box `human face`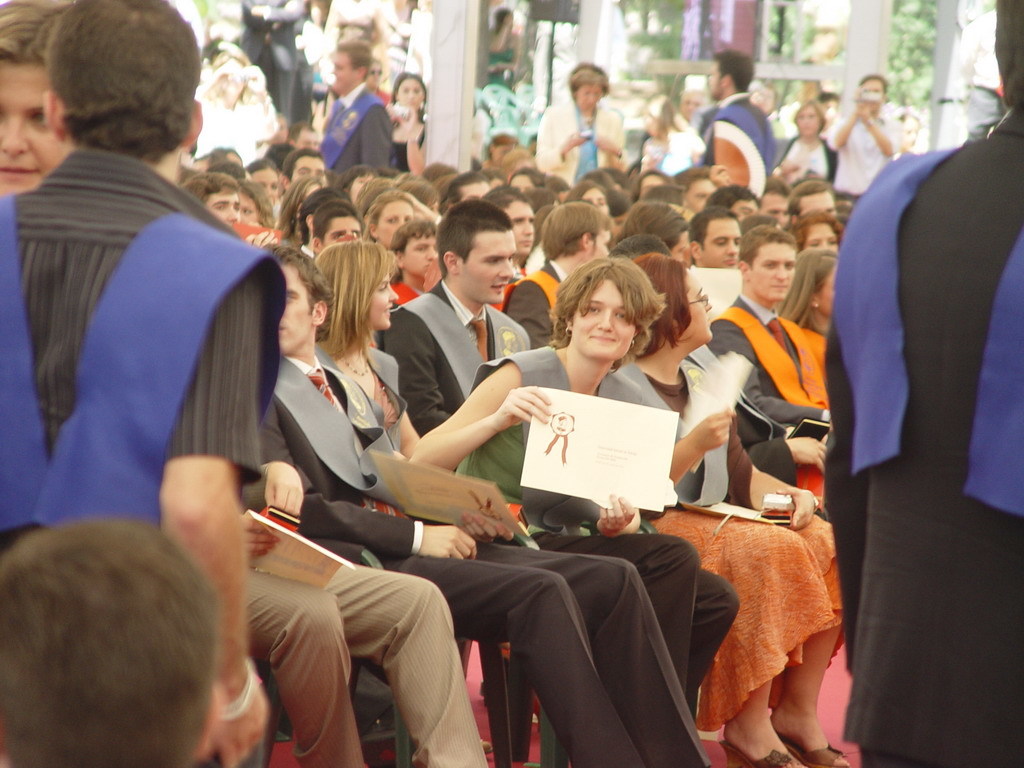
select_region(705, 66, 722, 98)
